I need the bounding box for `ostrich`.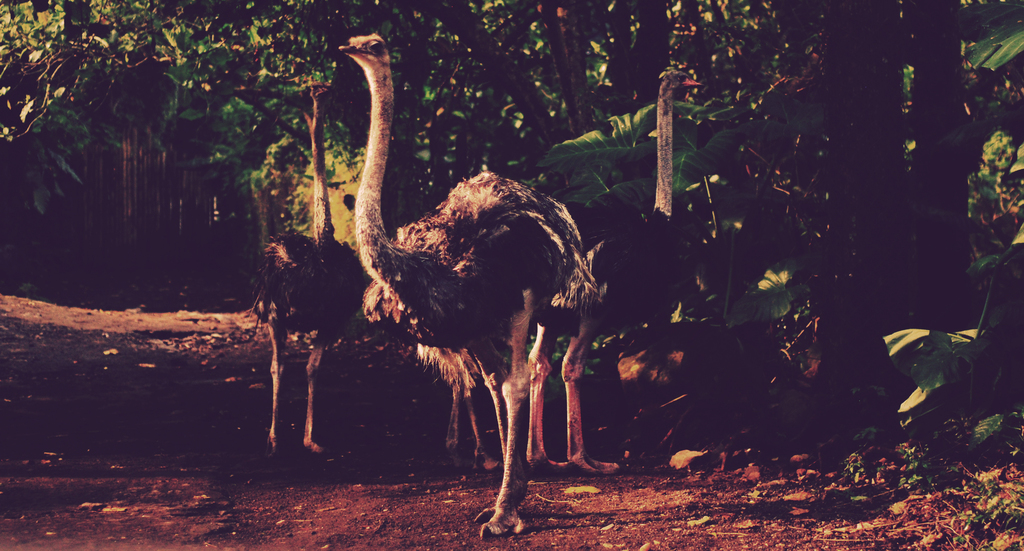
Here it is: [x1=244, y1=80, x2=372, y2=466].
